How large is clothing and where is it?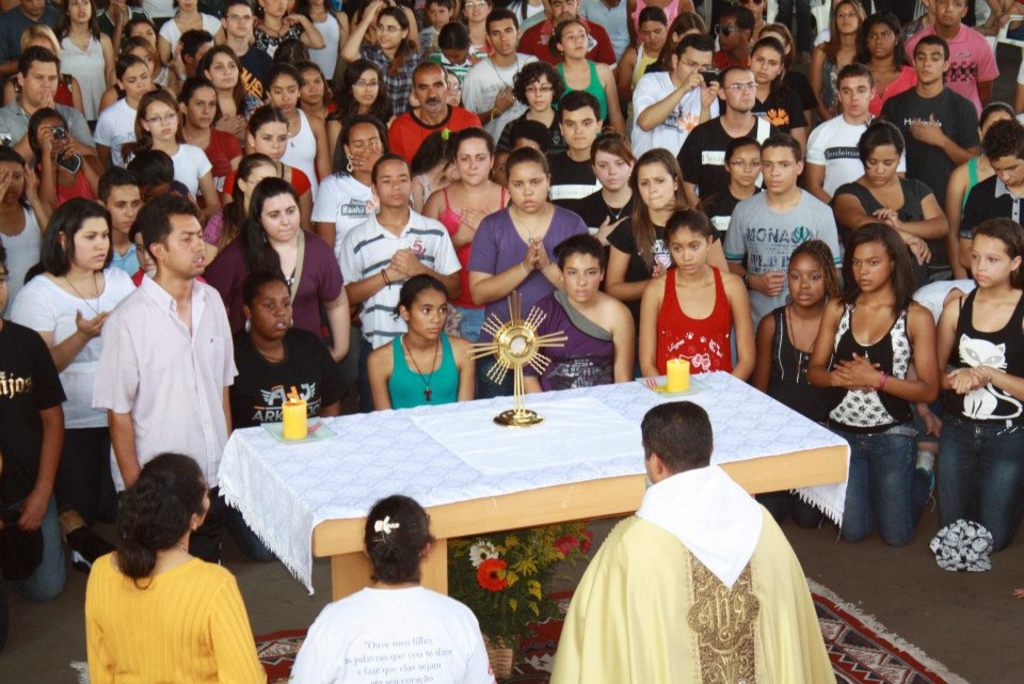
Bounding box: [x1=468, y1=205, x2=587, y2=324].
